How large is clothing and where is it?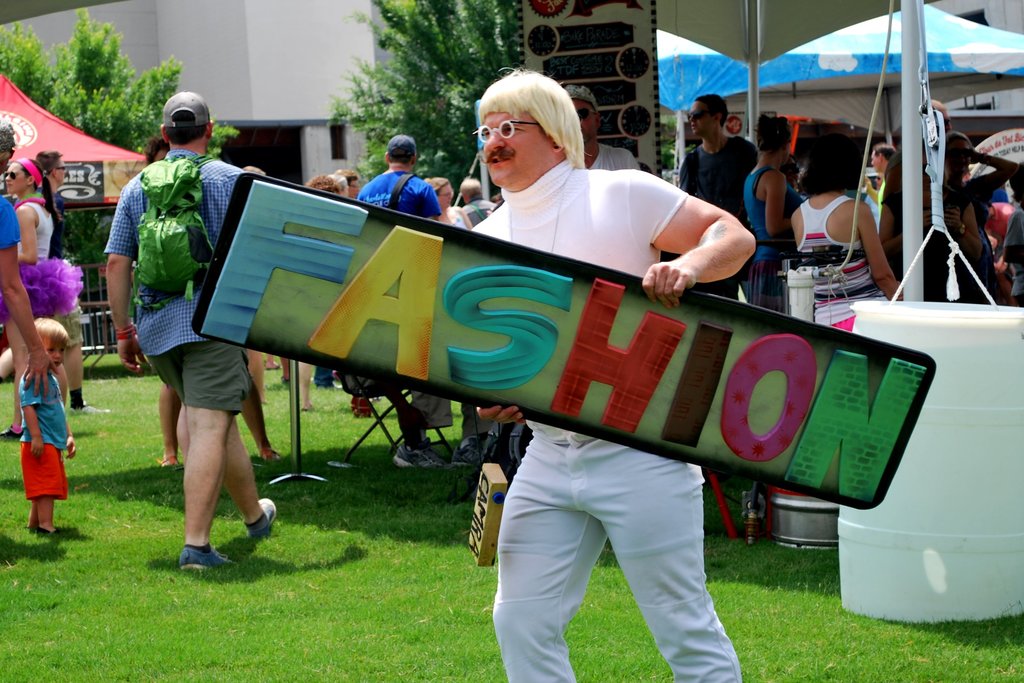
Bounding box: <region>728, 160, 785, 309</region>.
